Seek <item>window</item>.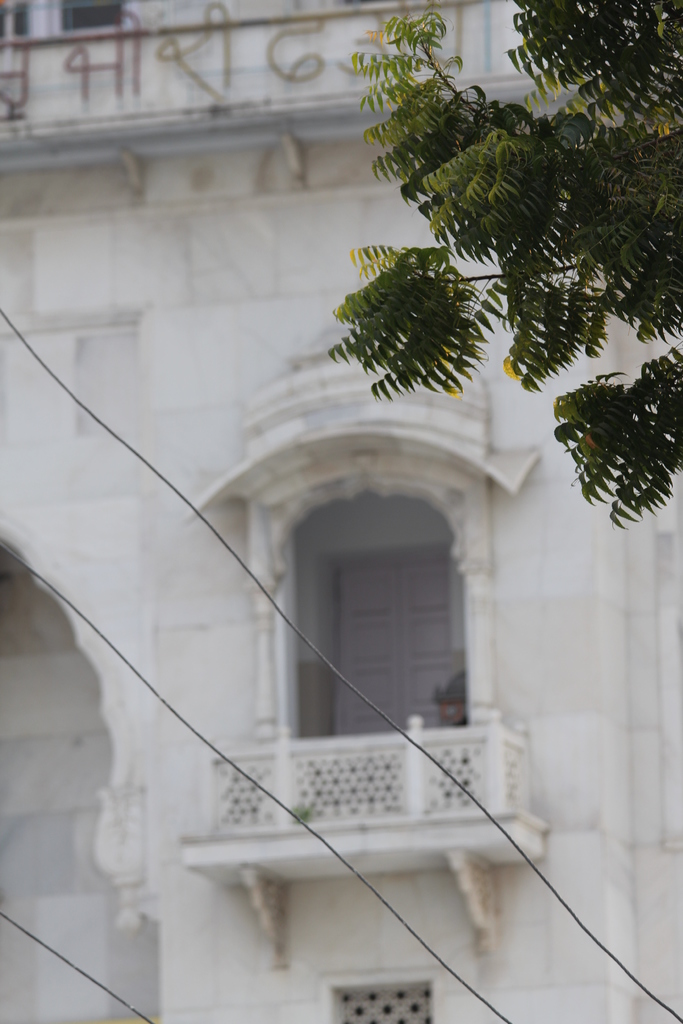
(left=7, top=0, right=139, bottom=48).
